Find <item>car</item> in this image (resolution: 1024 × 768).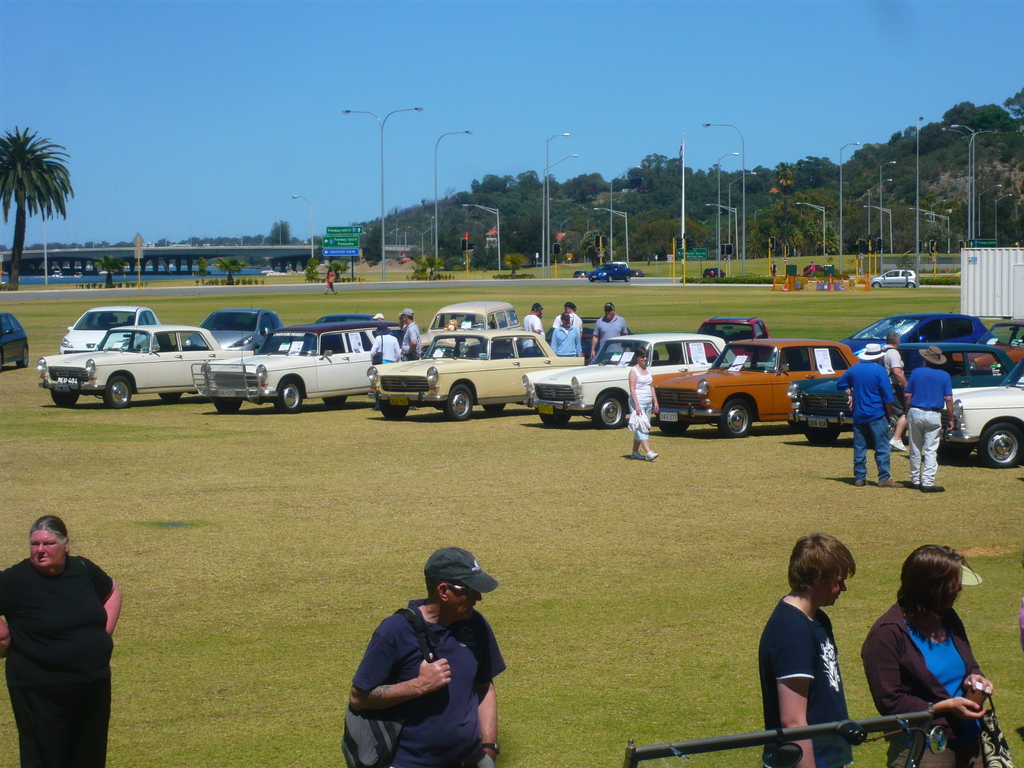
crop(376, 332, 590, 420).
